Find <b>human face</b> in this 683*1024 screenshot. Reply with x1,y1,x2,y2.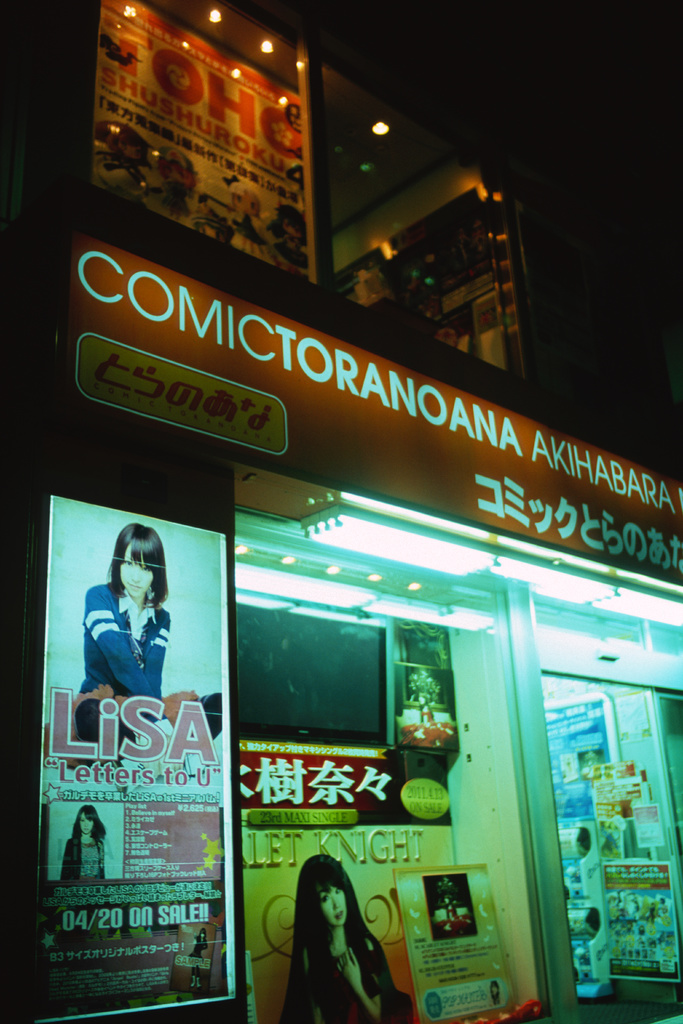
115,140,138,164.
